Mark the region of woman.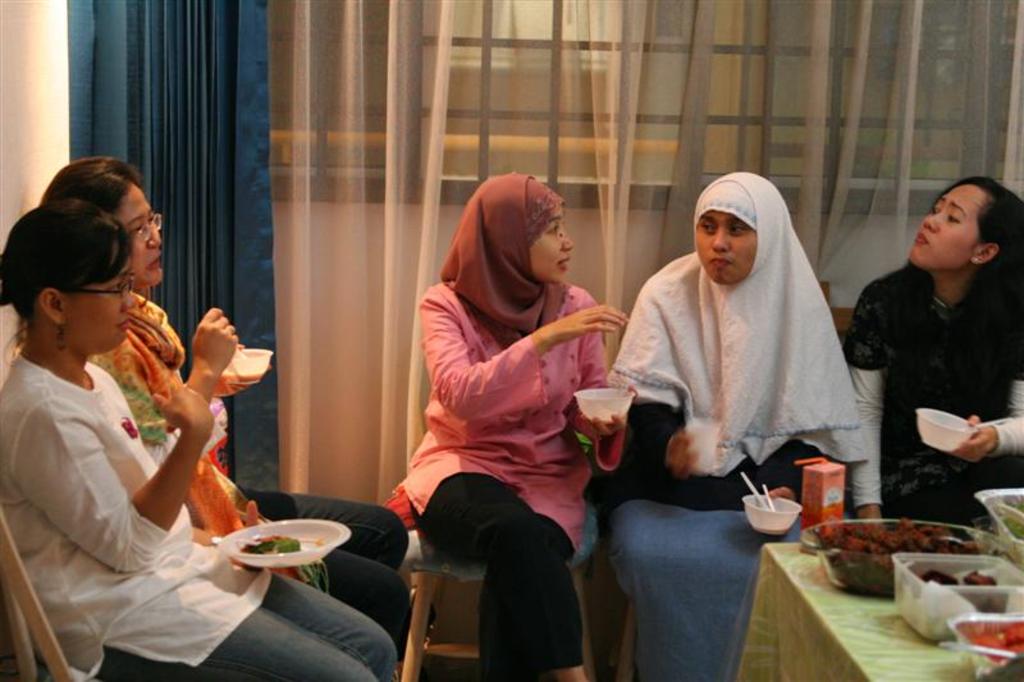
Region: region(32, 147, 411, 663).
